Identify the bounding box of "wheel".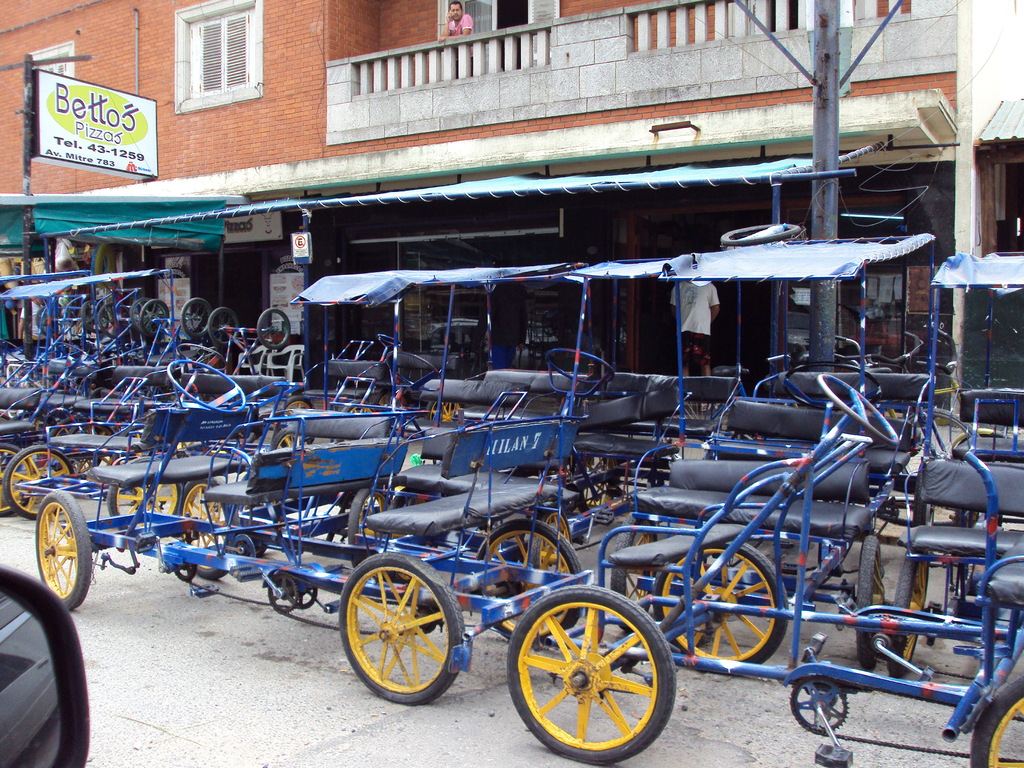
rect(902, 406, 977, 473).
